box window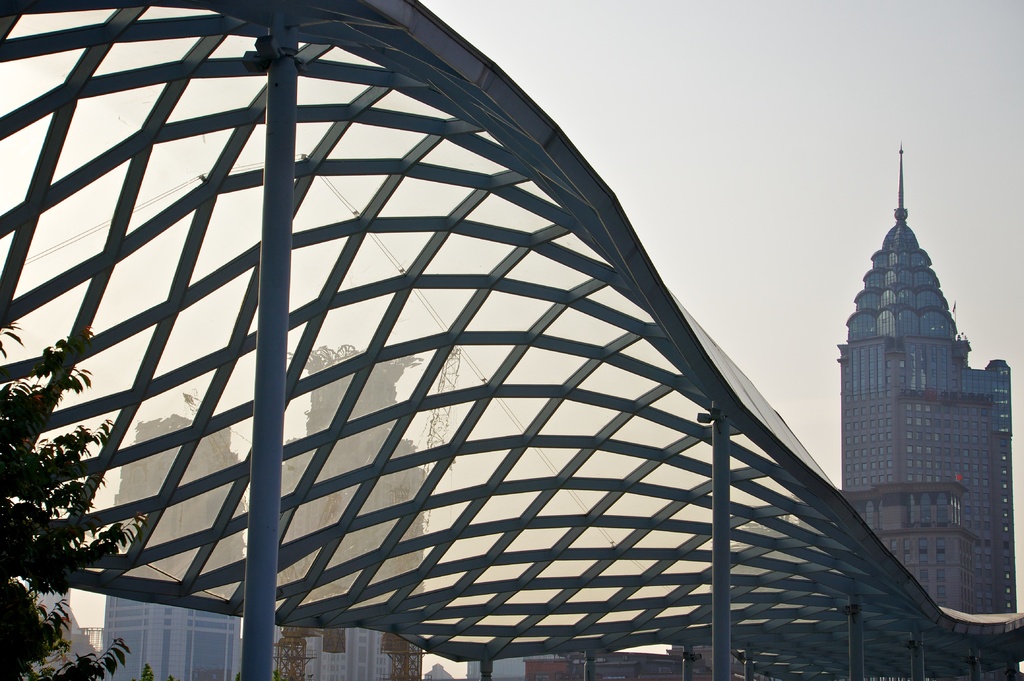
<box>657,666,668,674</box>
